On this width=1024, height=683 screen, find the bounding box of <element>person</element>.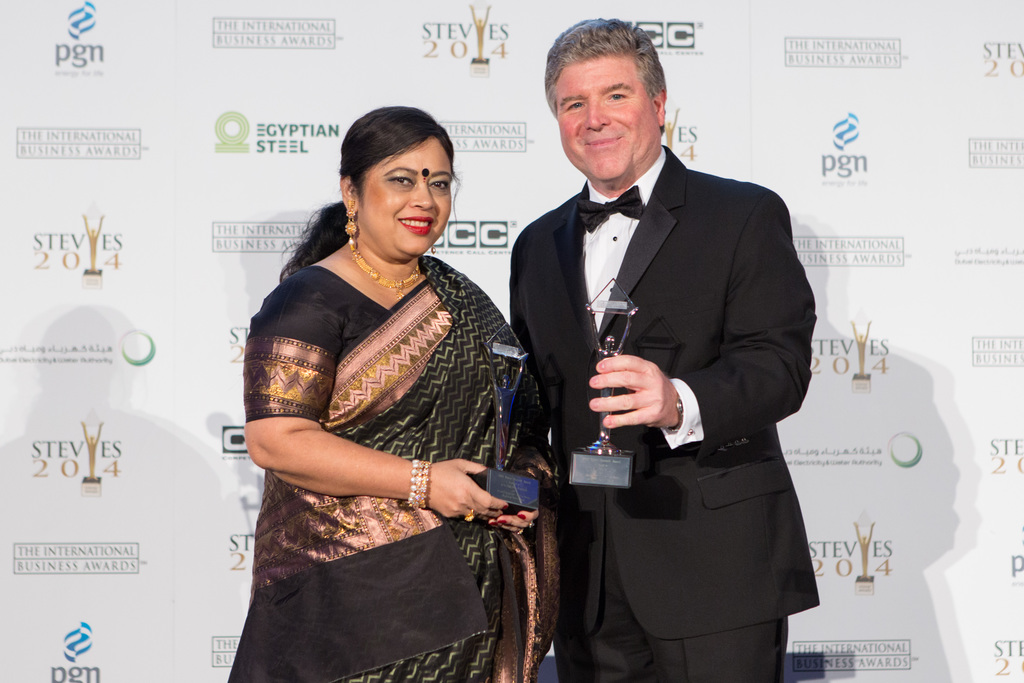
Bounding box: left=221, top=104, right=546, bottom=682.
